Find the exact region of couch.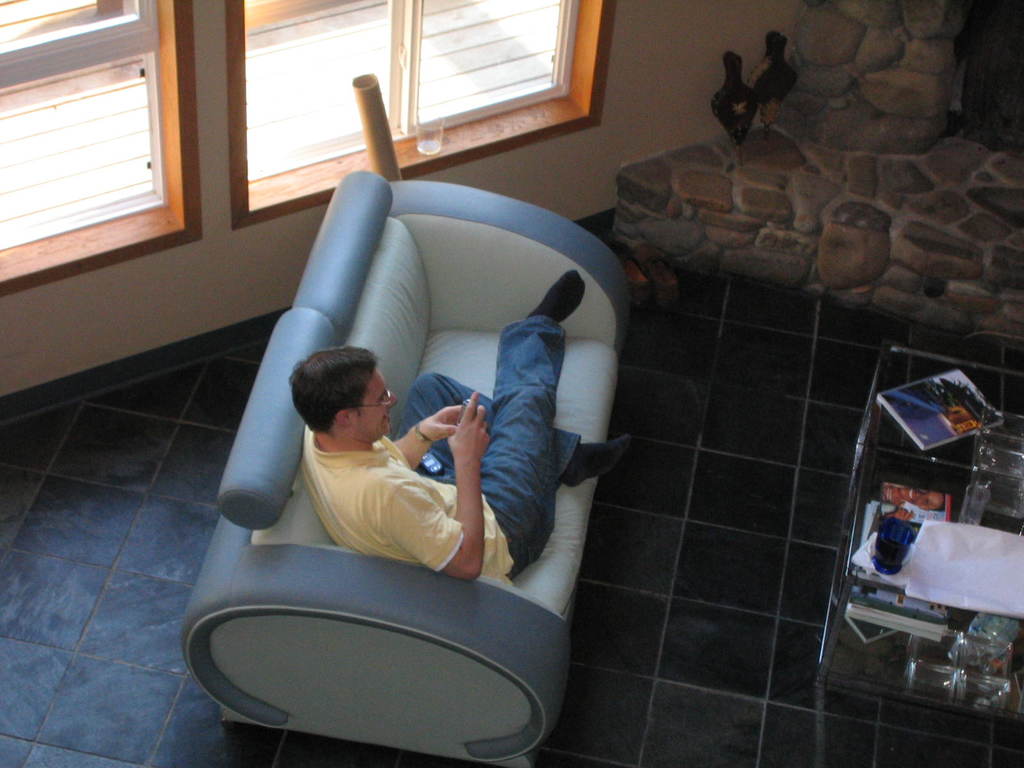
Exact region: bbox(179, 176, 627, 767).
